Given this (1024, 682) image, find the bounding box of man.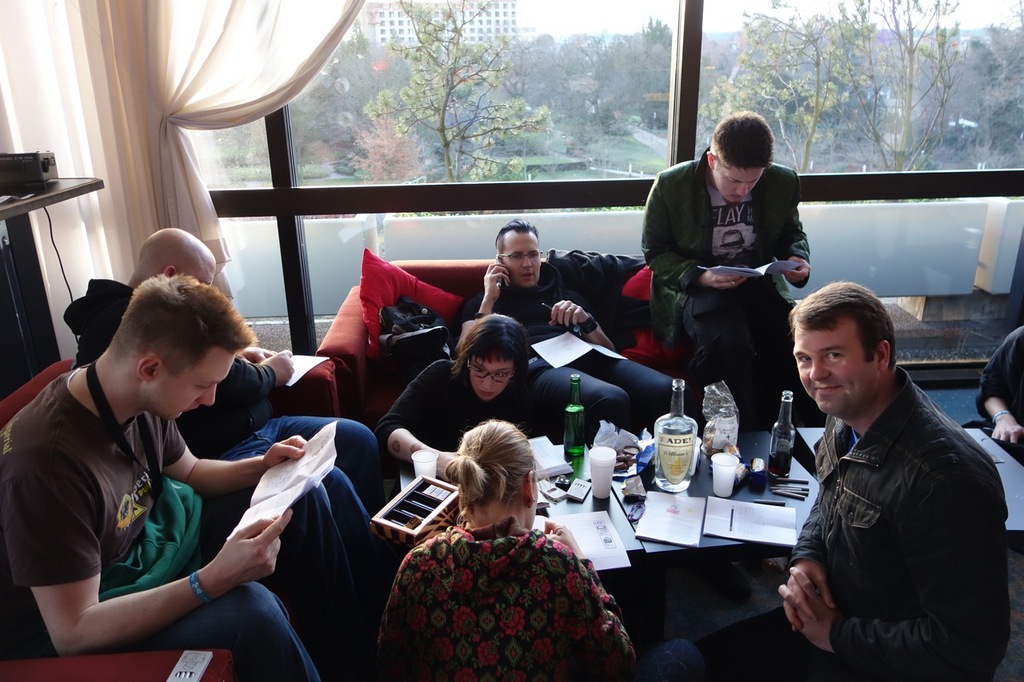
70:229:387:545.
